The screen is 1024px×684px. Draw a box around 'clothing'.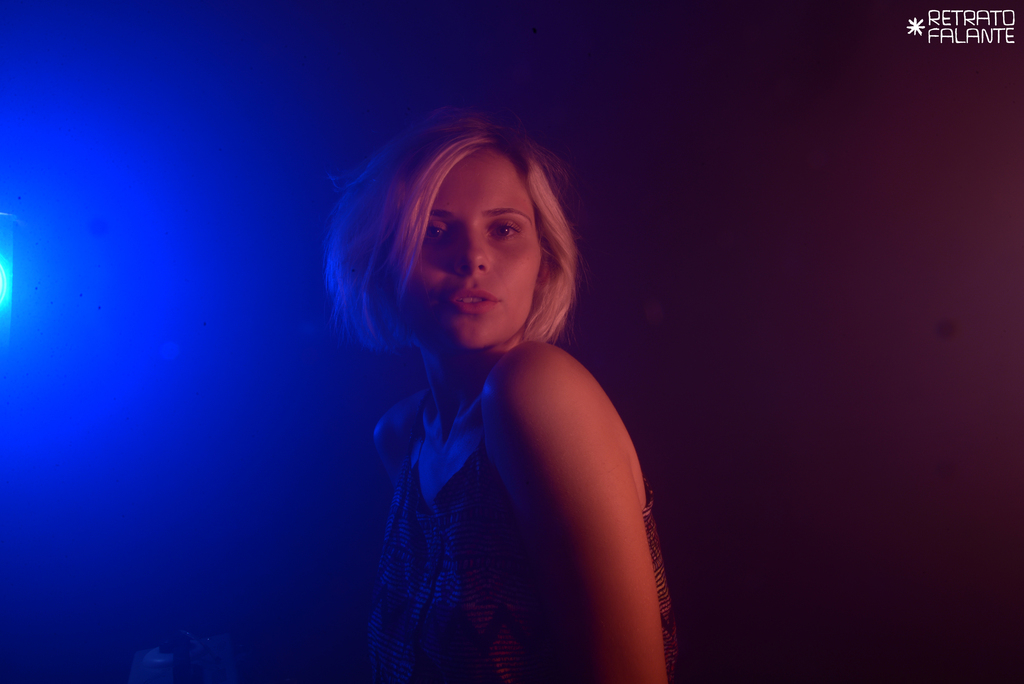
select_region(398, 277, 682, 674).
